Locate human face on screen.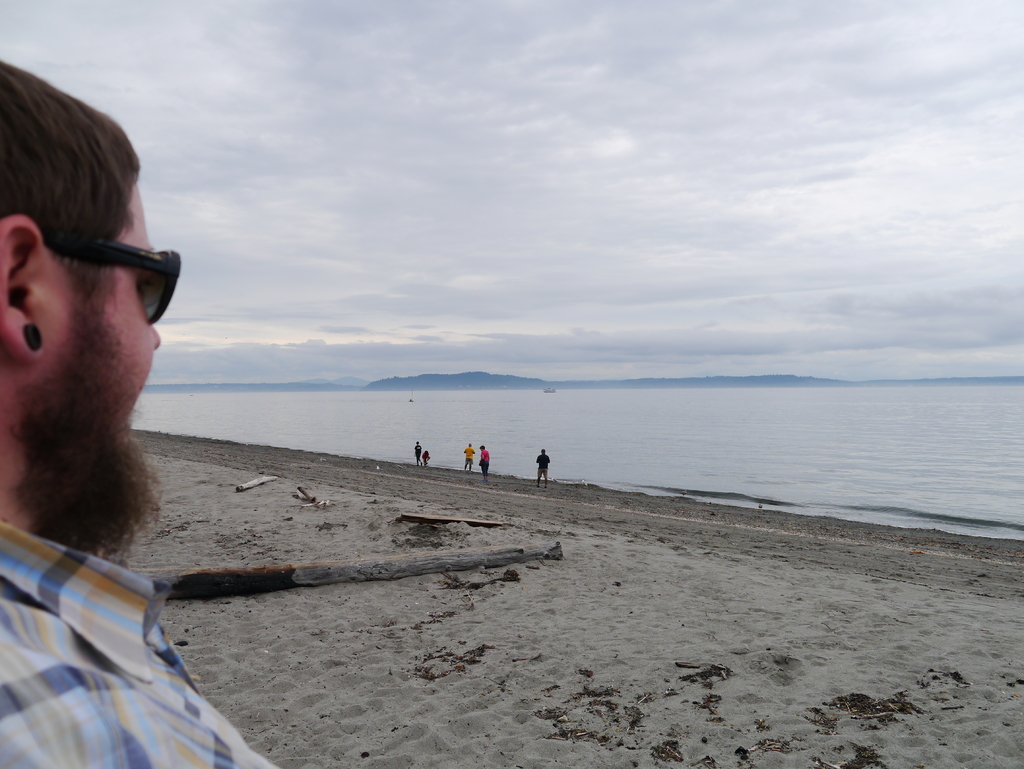
On screen at (42,187,159,448).
